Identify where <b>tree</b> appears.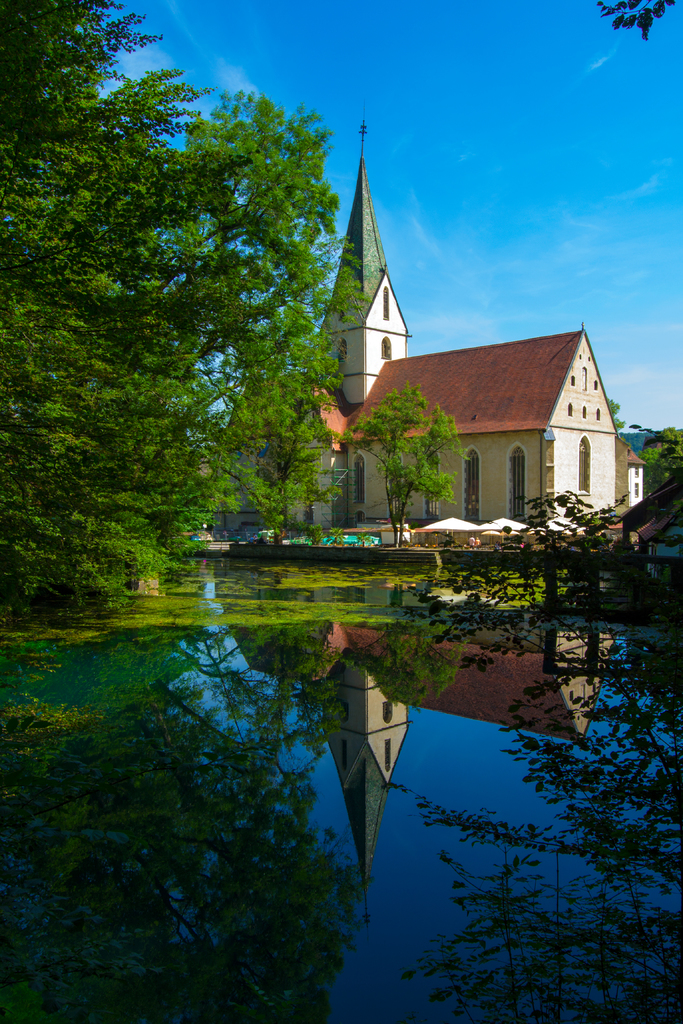
Appears at {"x1": 155, "y1": 92, "x2": 393, "y2": 532}.
